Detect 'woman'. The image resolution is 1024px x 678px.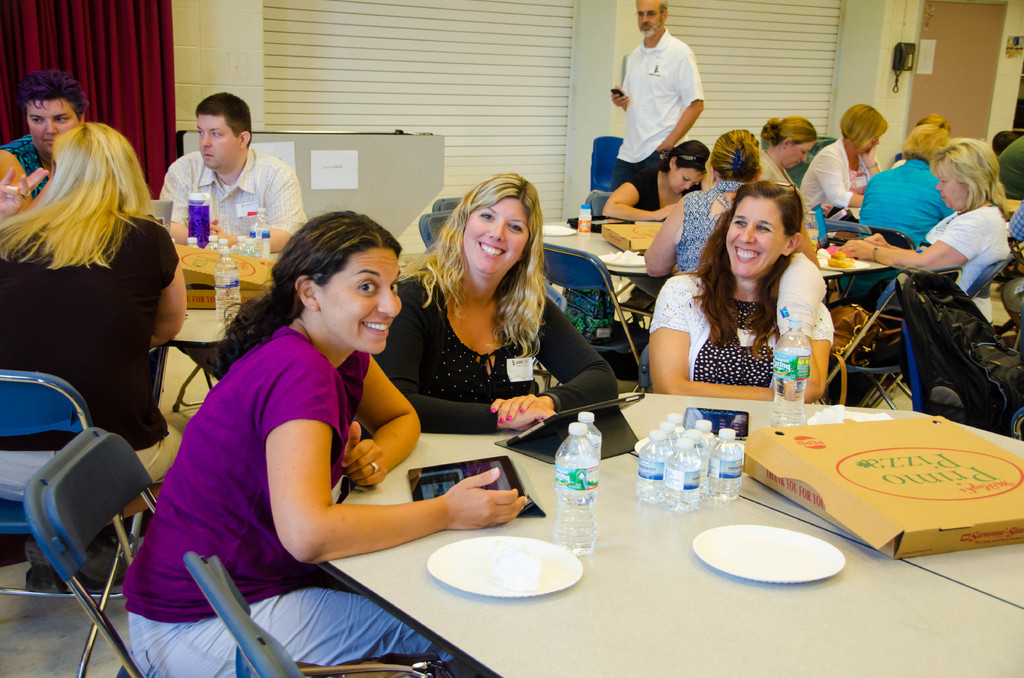
box(120, 210, 456, 677).
